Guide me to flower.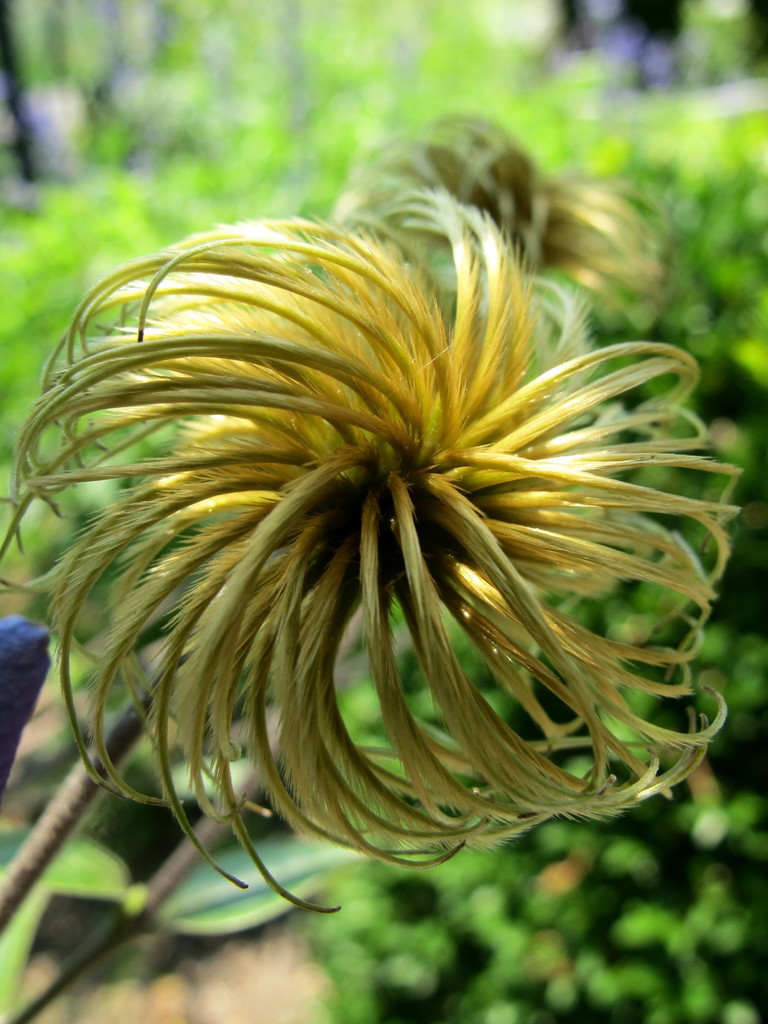
Guidance: [x1=0, y1=185, x2=756, y2=932].
